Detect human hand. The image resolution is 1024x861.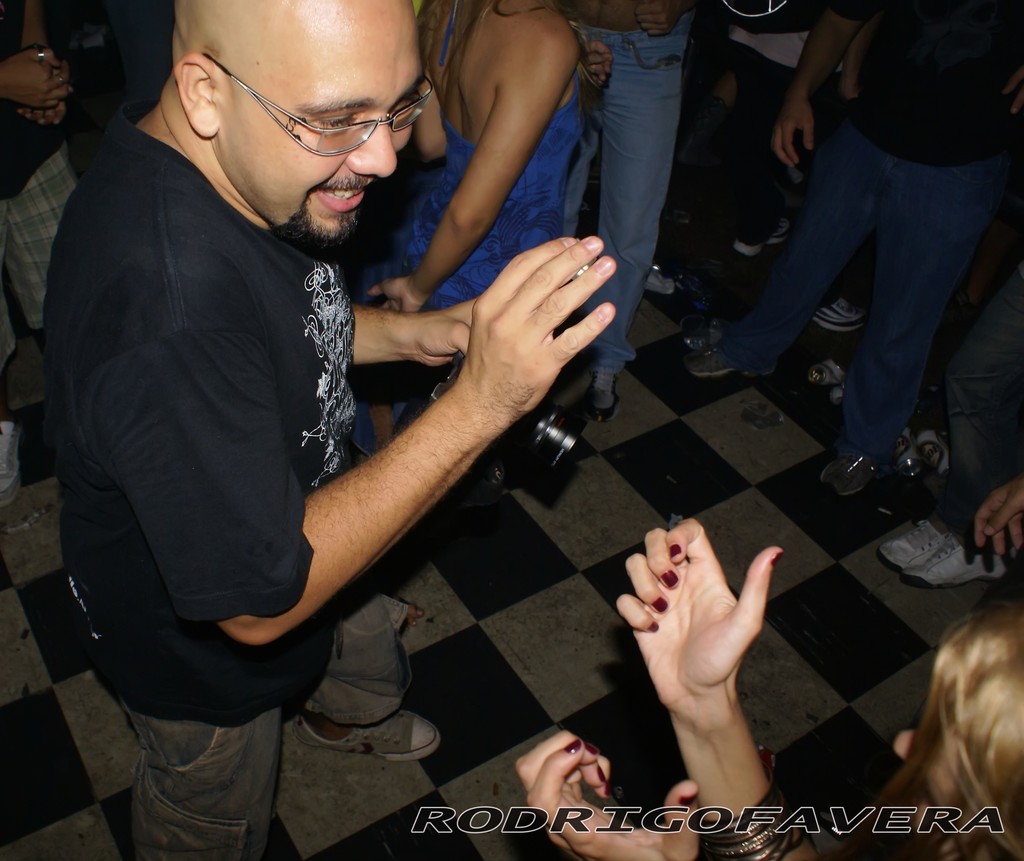
BBox(515, 730, 704, 860).
